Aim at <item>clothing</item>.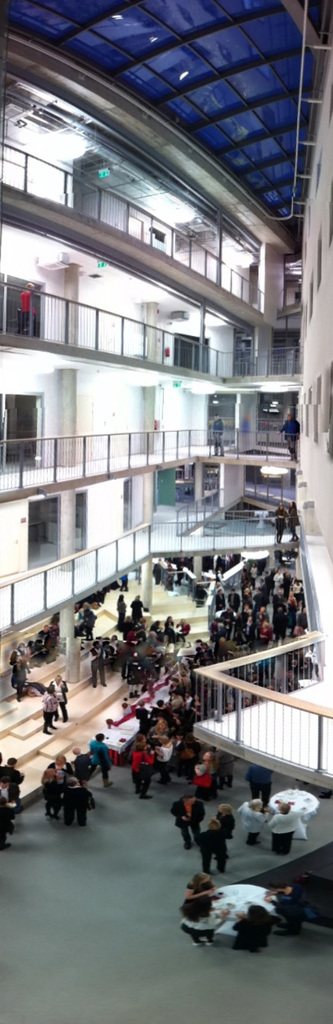
Aimed at left=238, top=803, right=264, bottom=845.
